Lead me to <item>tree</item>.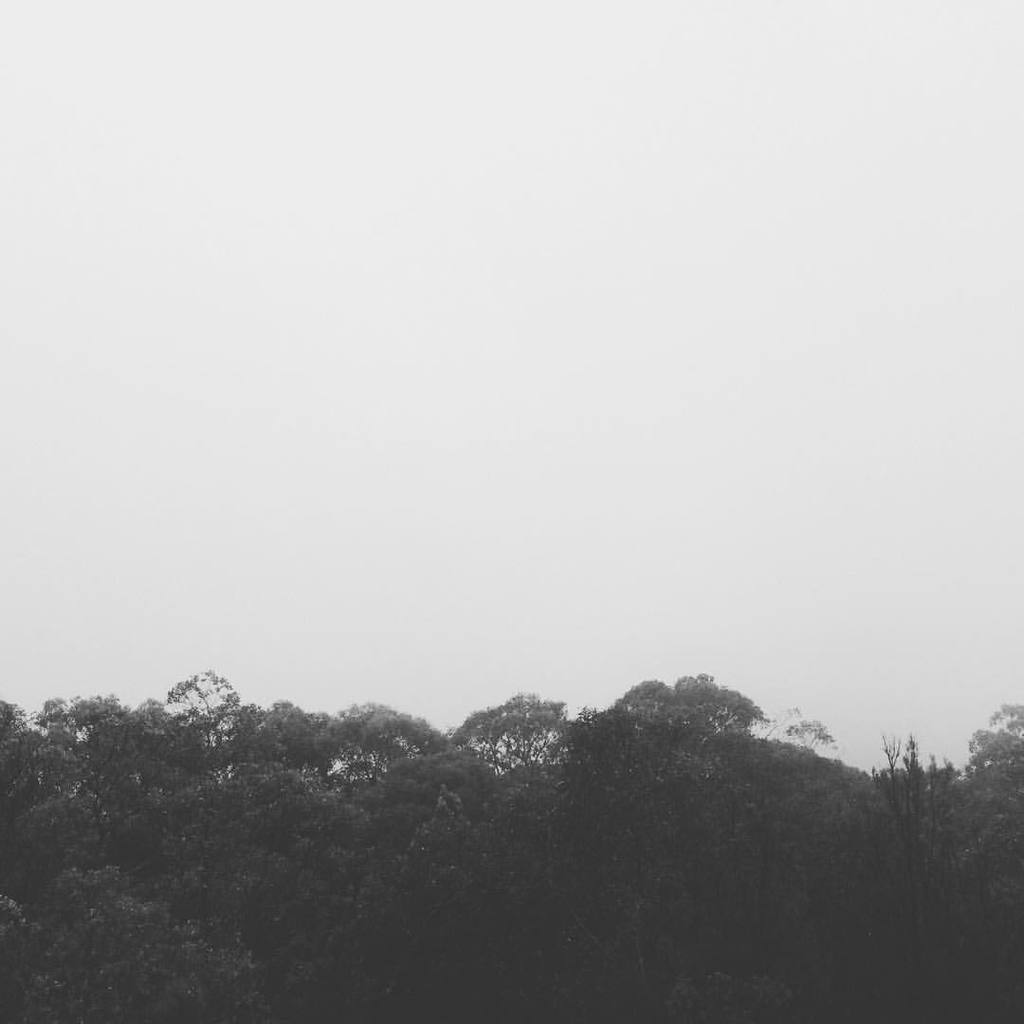
Lead to <box>282,817,488,1009</box>.
